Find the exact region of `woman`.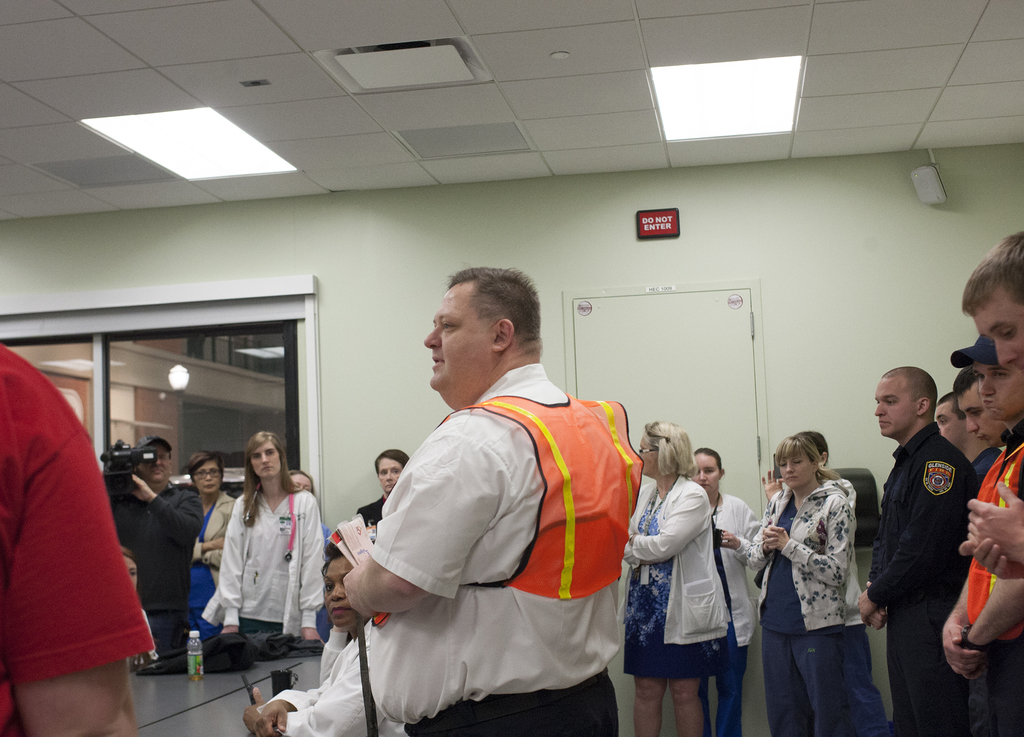
Exact region: box=[747, 436, 867, 734].
